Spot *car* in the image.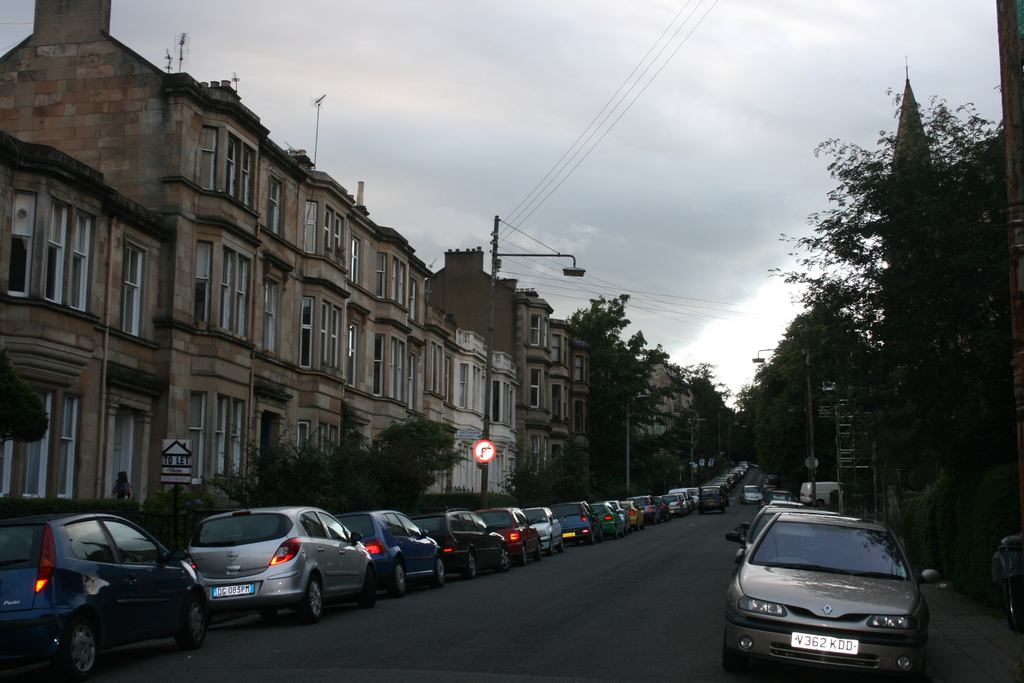
*car* found at rect(0, 507, 220, 682).
